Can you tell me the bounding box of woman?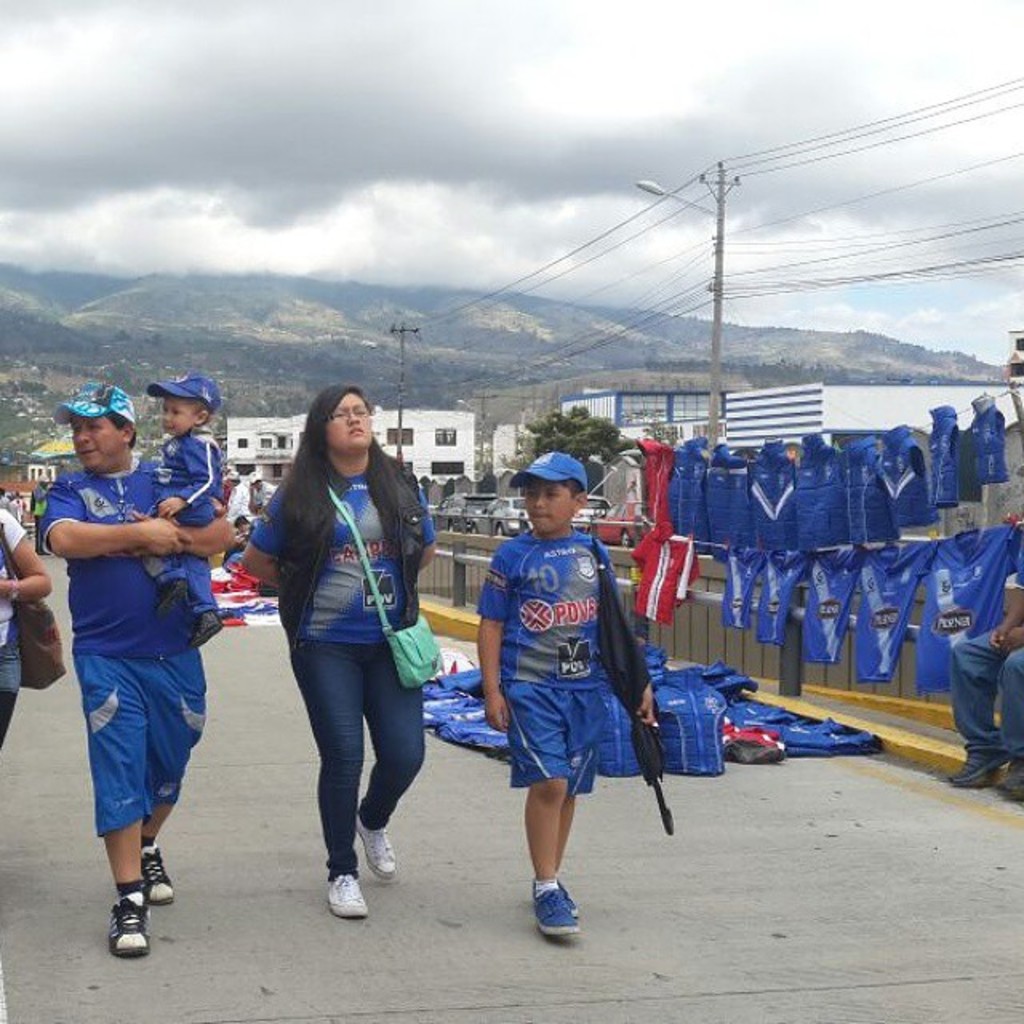
left=237, top=384, right=434, bottom=934.
